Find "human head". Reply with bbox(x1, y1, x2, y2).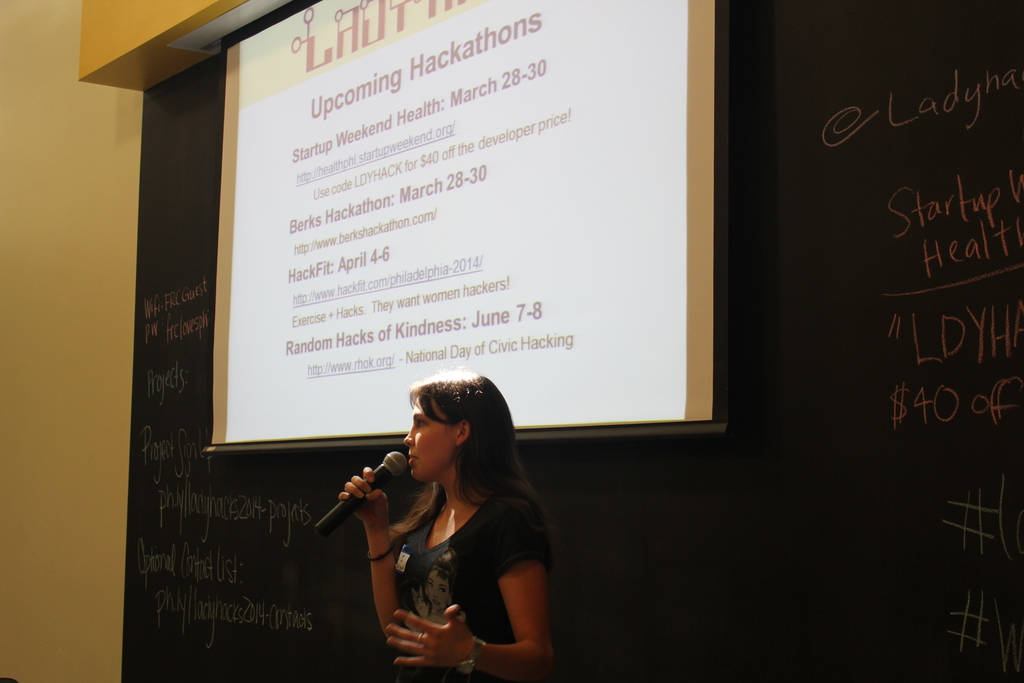
bbox(380, 368, 503, 497).
